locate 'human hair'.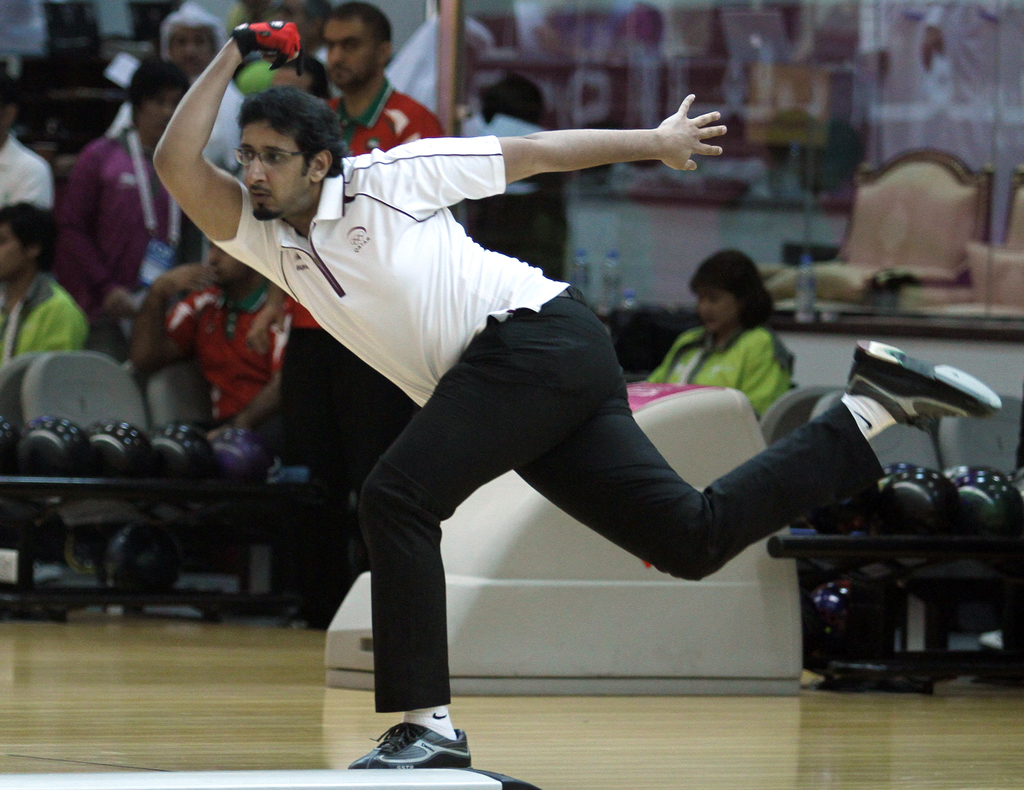
Bounding box: (156, 6, 223, 59).
